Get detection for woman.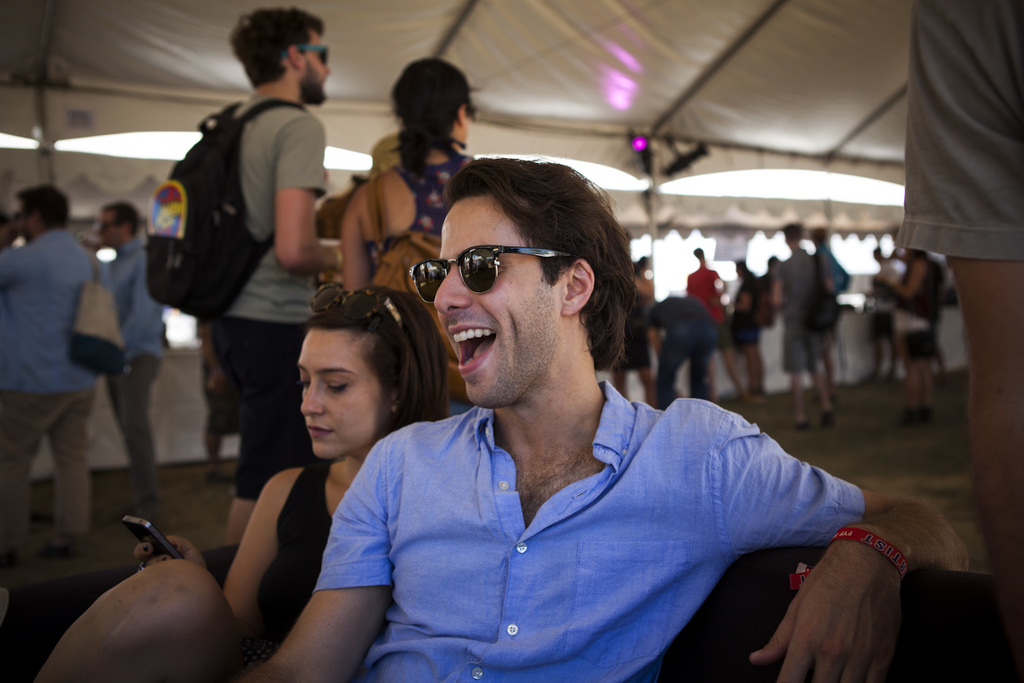
Detection: locate(17, 301, 453, 682).
